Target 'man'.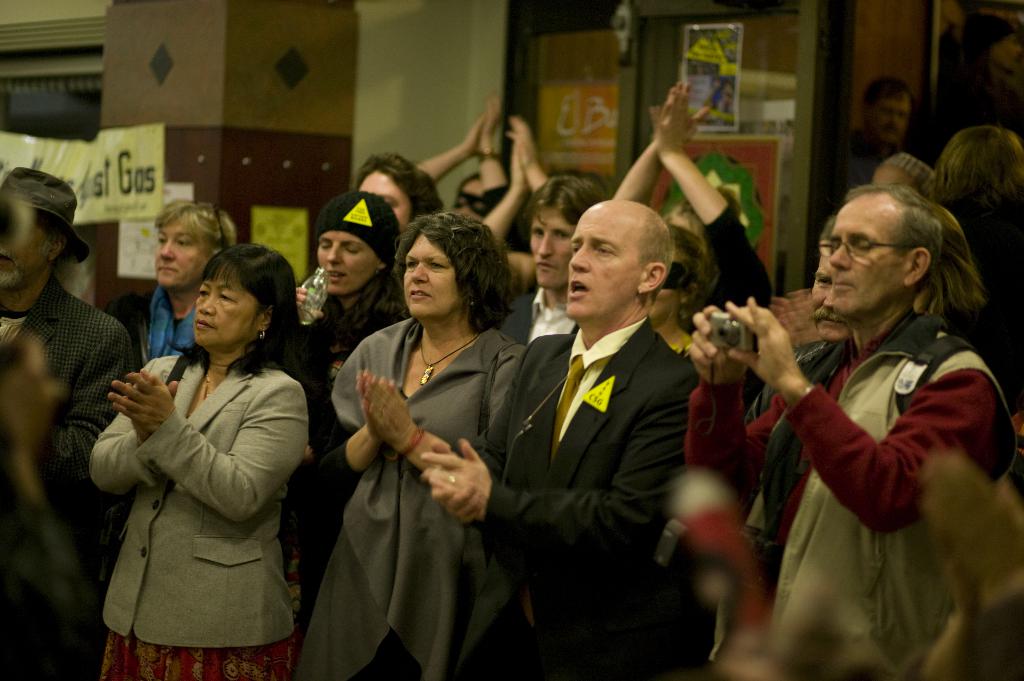
Target region: <box>483,171,728,676</box>.
